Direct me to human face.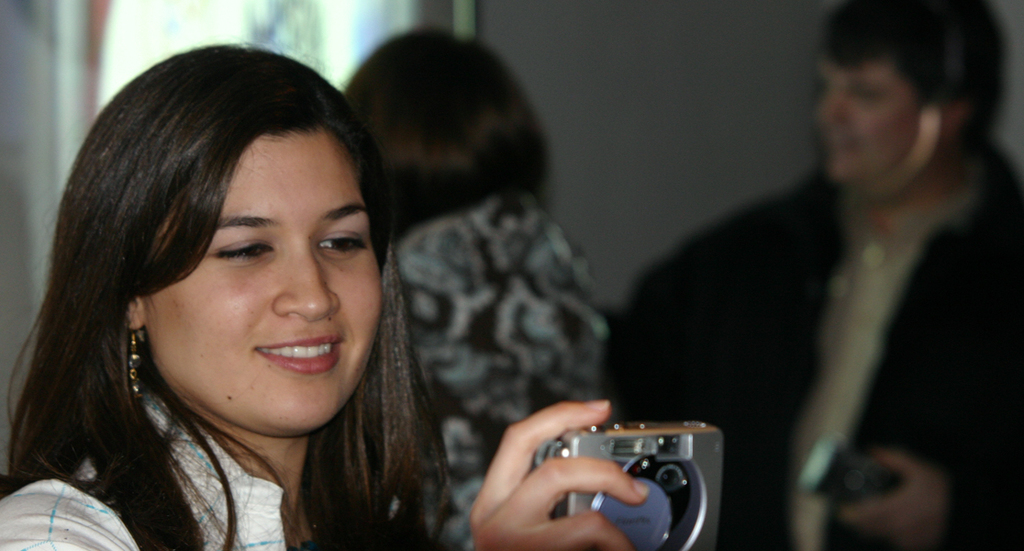
Direction: 817 57 915 179.
